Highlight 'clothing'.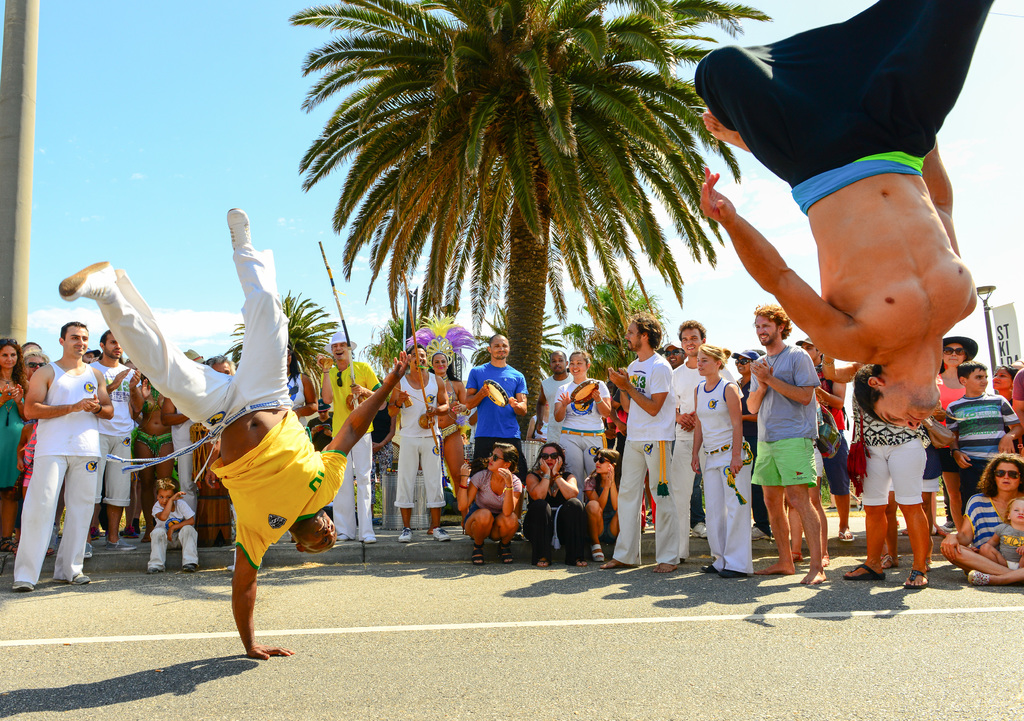
Highlighted region: BBox(588, 470, 621, 541).
